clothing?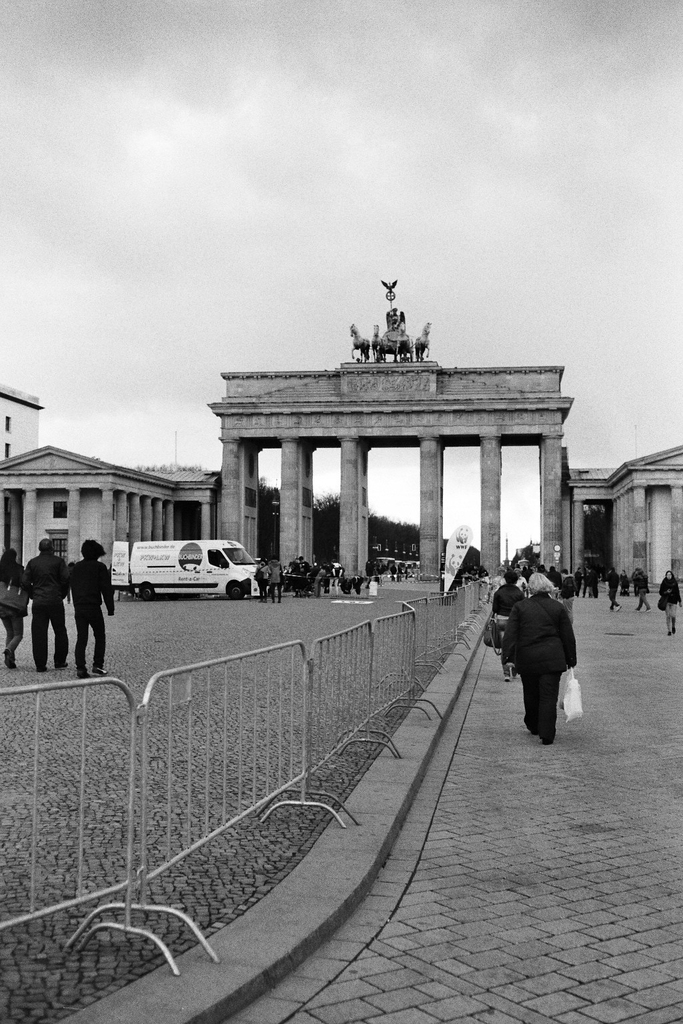
[x1=73, y1=557, x2=110, y2=665]
